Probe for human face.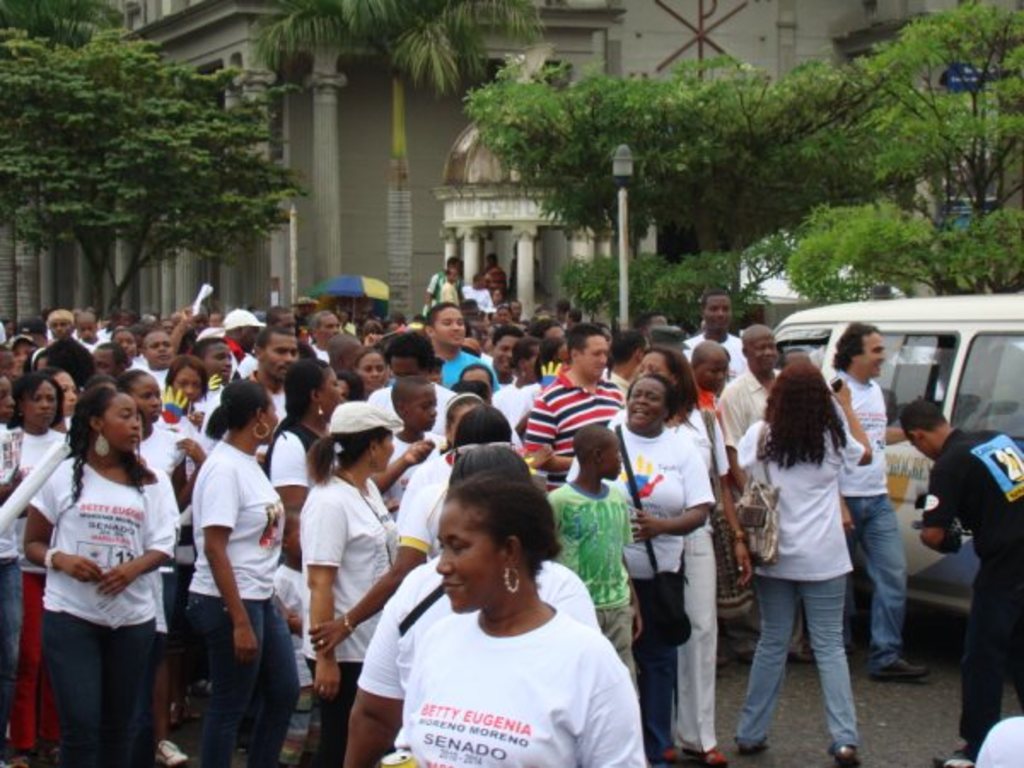
Probe result: <region>693, 358, 727, 387</region>.
